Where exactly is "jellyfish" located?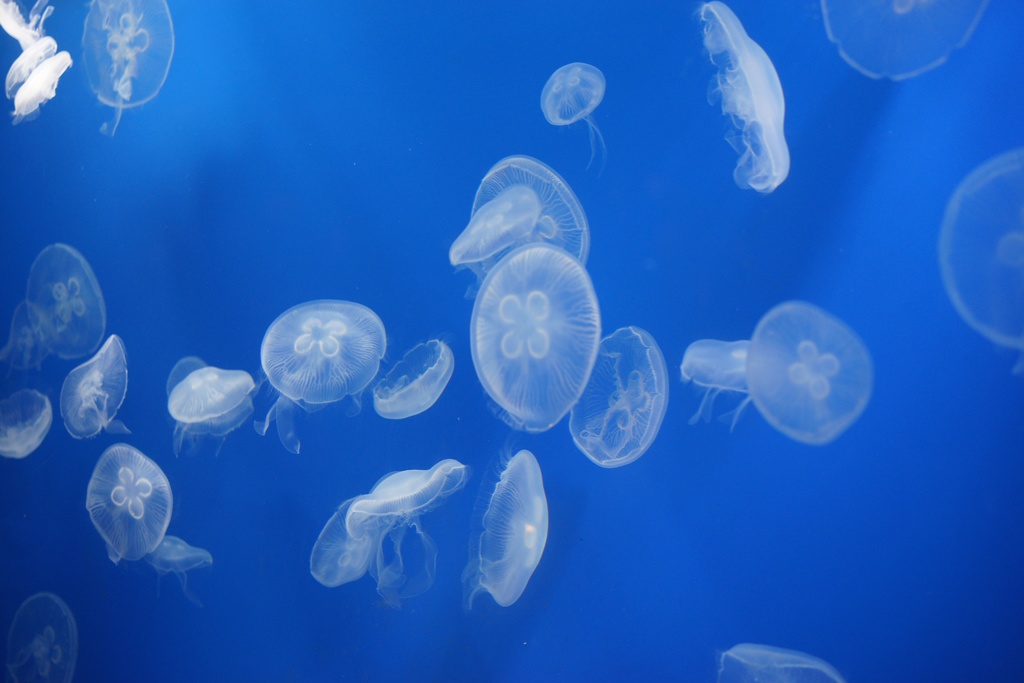
Its bounding box is [252,302,390,430].
